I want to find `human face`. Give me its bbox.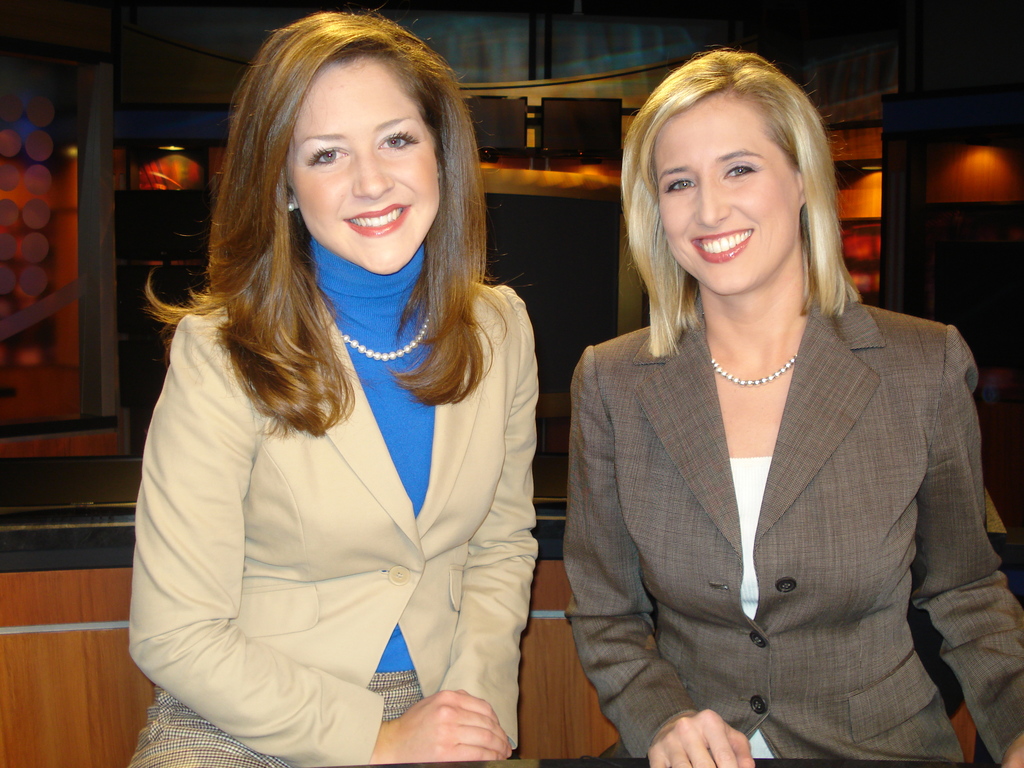
[653,90,799,298].
